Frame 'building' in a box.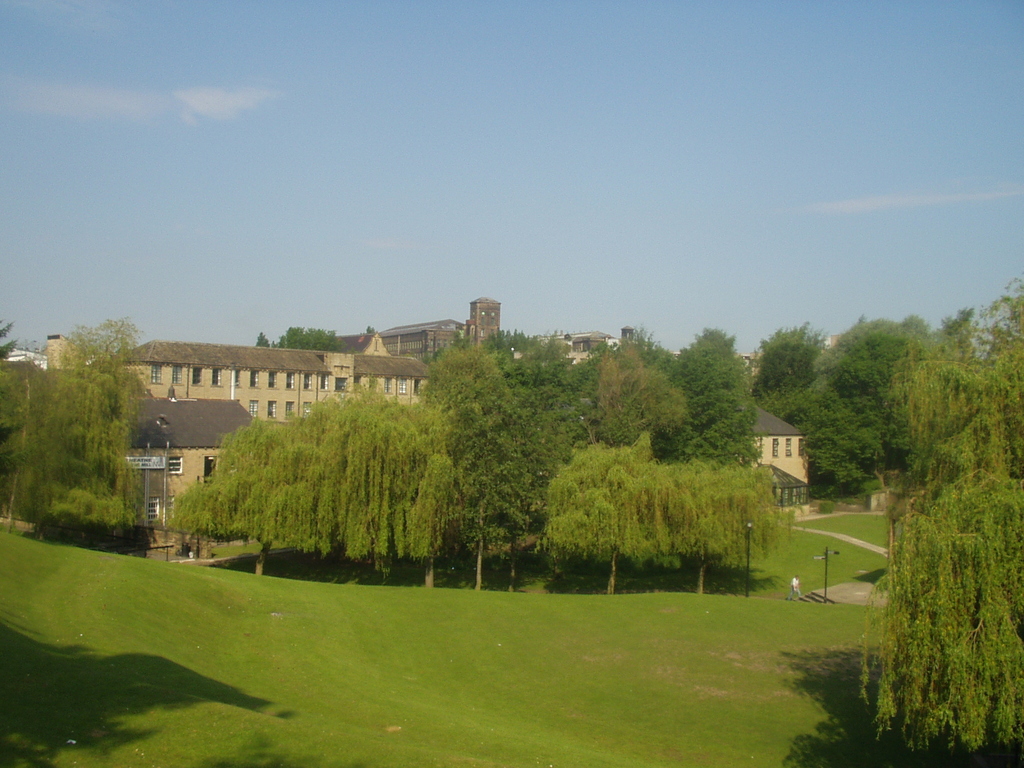
45, 331, 432, 555.
